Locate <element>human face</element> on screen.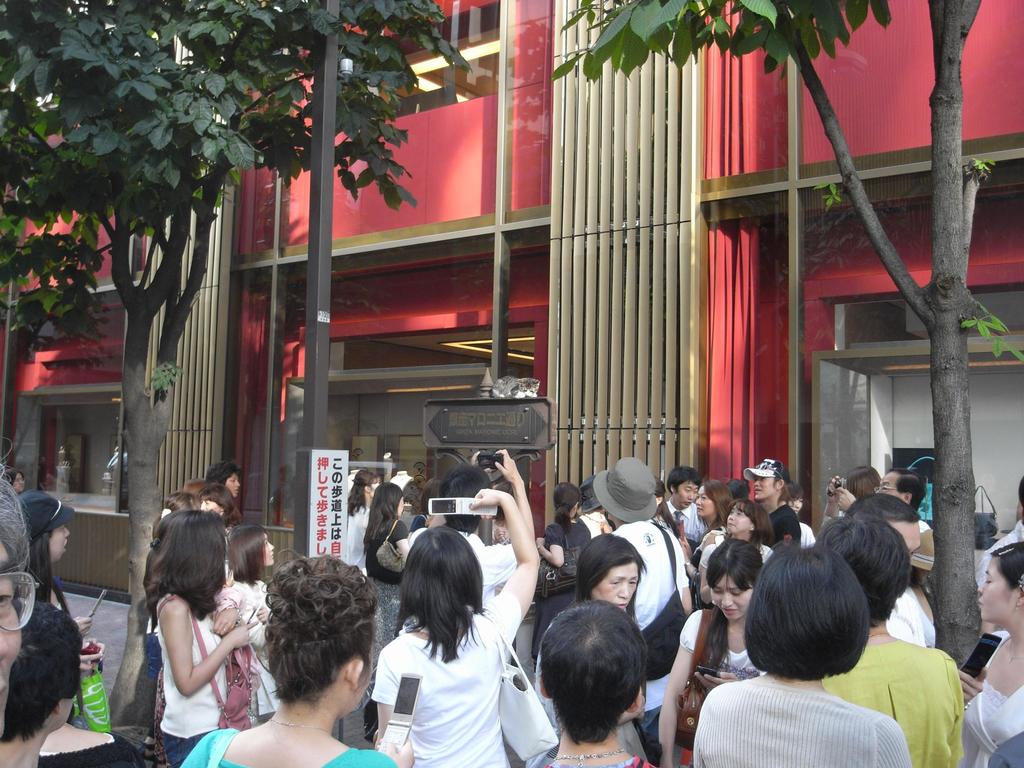
On screen at [left=0, top=536, right=24, bottom=740].
